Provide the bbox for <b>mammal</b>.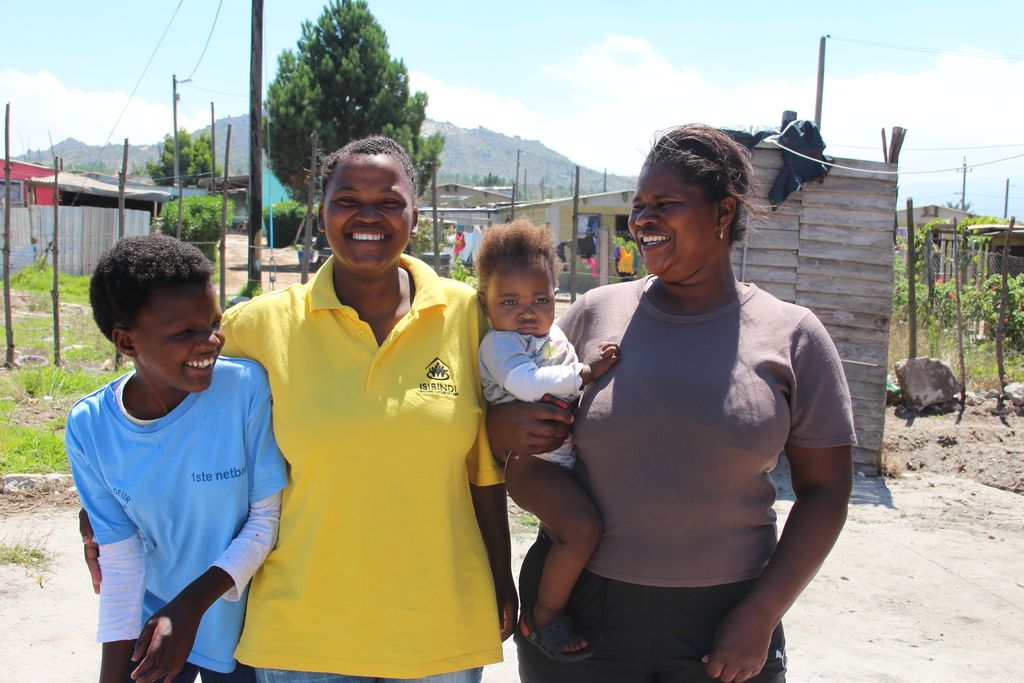
81 136 518 682.
